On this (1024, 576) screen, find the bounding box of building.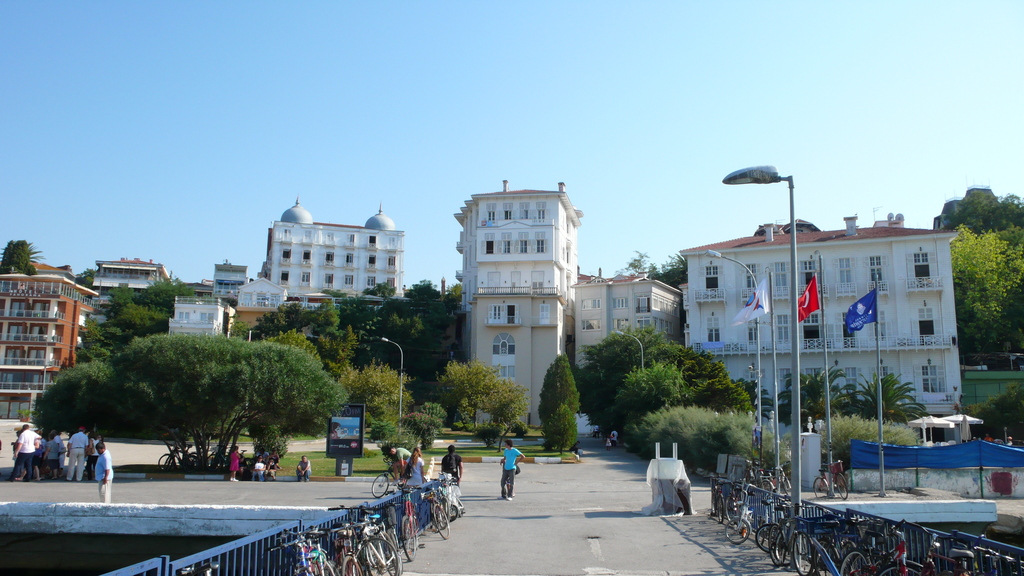
Bounding box: 88,254,164,297.
